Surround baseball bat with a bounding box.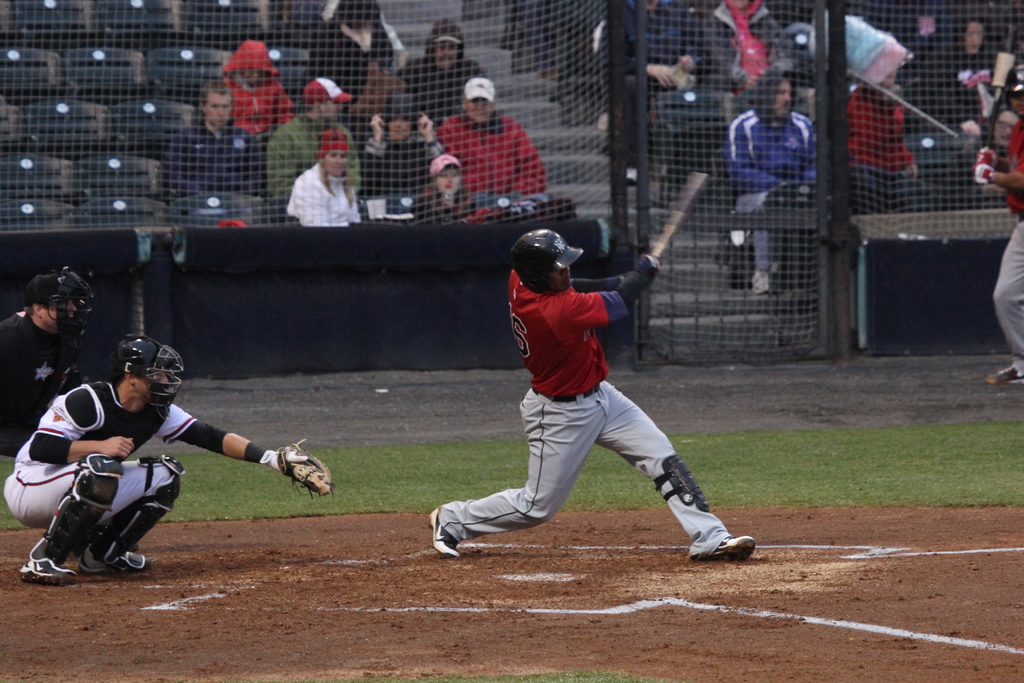
<box>650,171,706,263</box>.
